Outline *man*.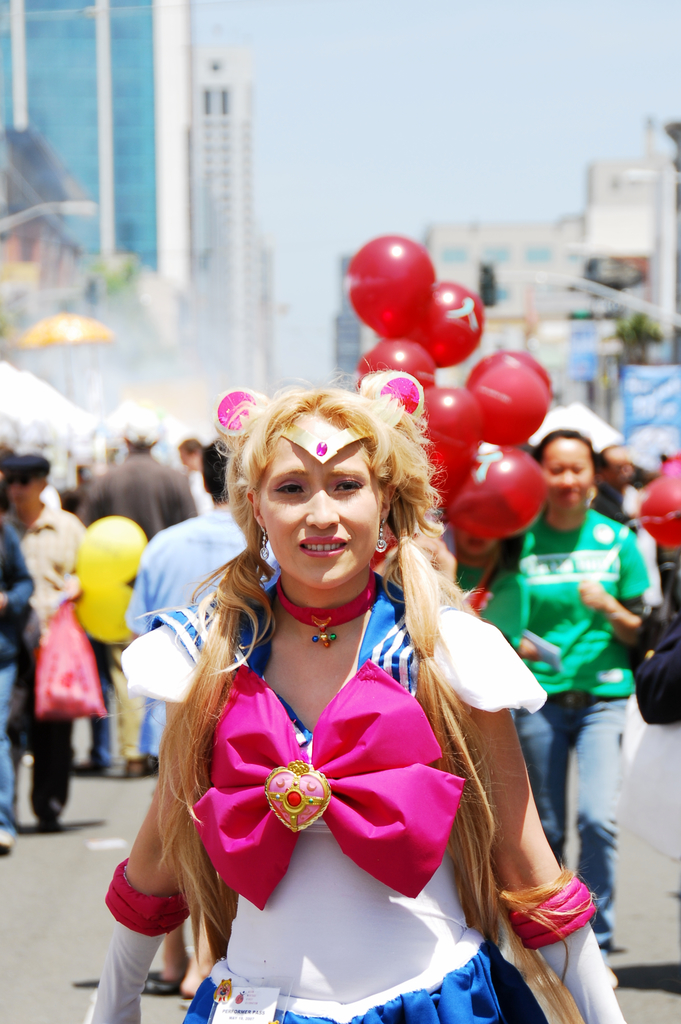
Outline: [left=79, top=409, right=199, bottom=774].
